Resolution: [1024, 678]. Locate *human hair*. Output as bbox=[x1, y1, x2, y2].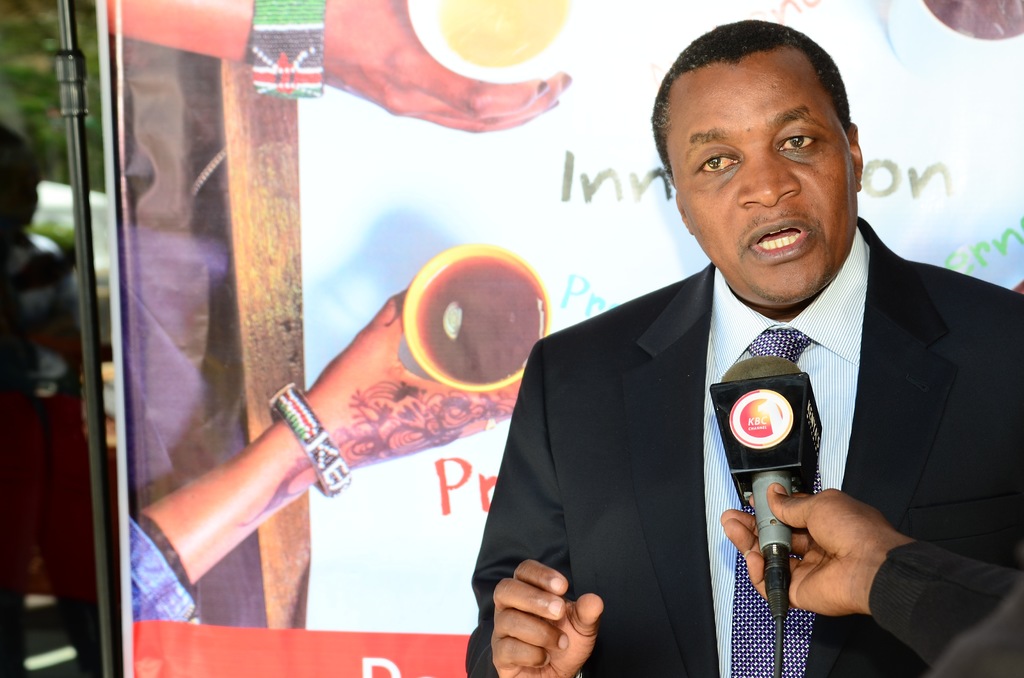
bbox=[650, 18, 855, 193].
